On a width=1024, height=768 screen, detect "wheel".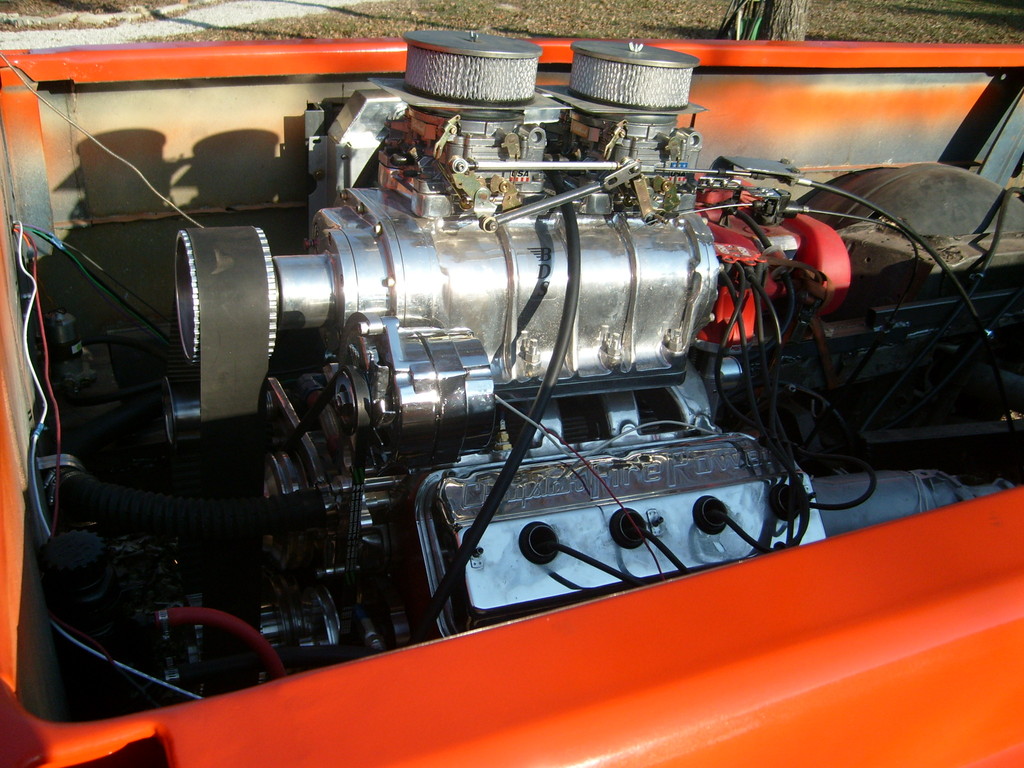
region(177, 225, 277, 368).
